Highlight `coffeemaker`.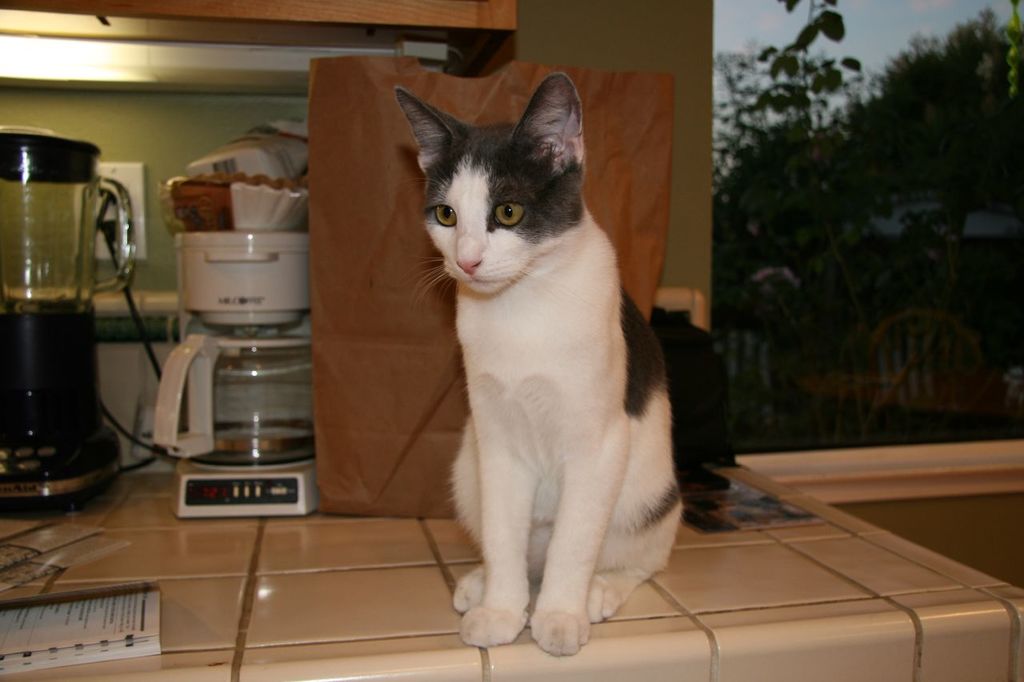
Highlighted region: region(0, 118, 146, 505).
